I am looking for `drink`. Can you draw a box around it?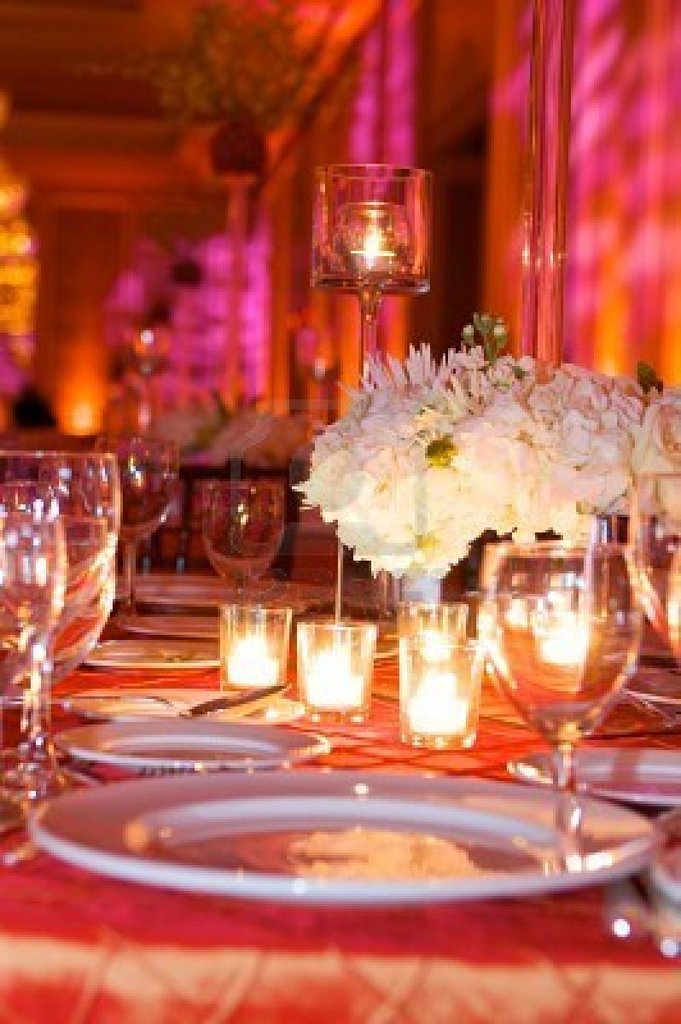
Sure, the bounding box is {"x1": 491, "y1": 519, "x2": 637, "y2": 823}.
